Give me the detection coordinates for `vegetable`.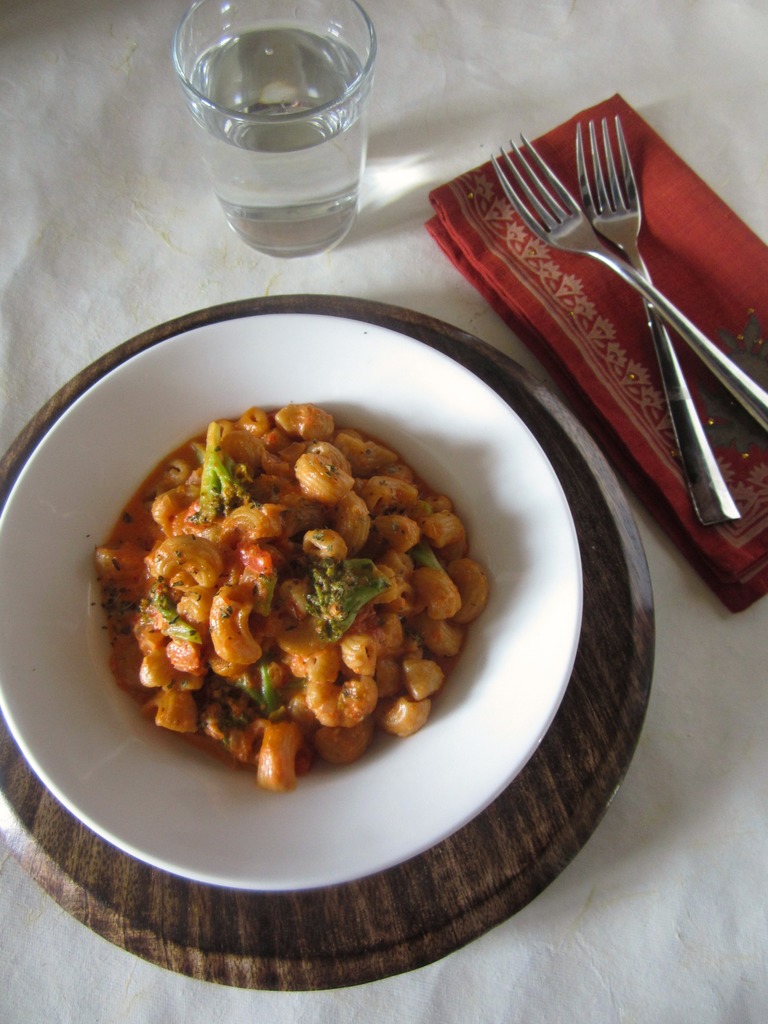
<region>139, 574, 202, 643</region>.
